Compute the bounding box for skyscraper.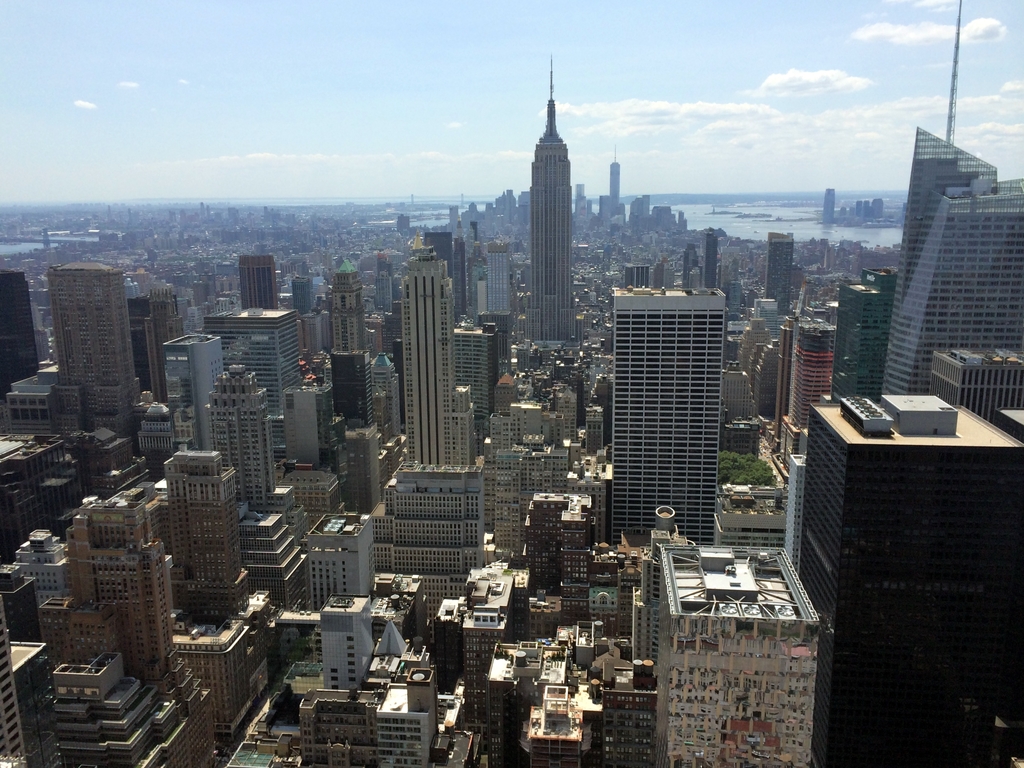
[left=468, top=234, right=516, bottom=364].
